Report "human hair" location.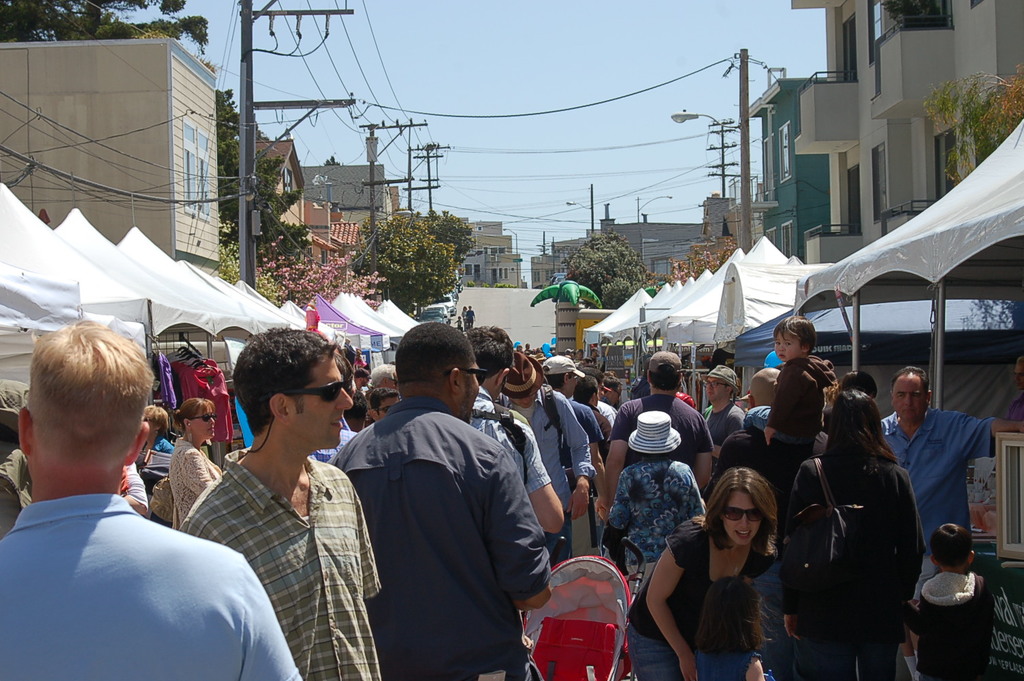
Report: (left=650, top=364, right=682, bottom=392).
